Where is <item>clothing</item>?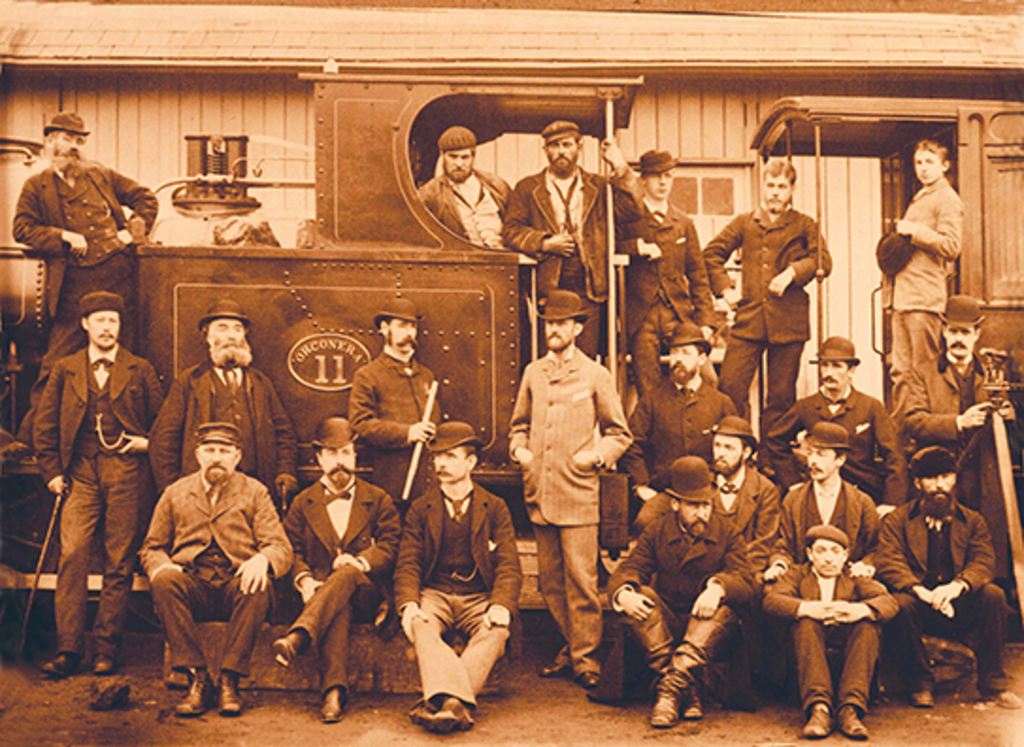
760,392,913,483.
